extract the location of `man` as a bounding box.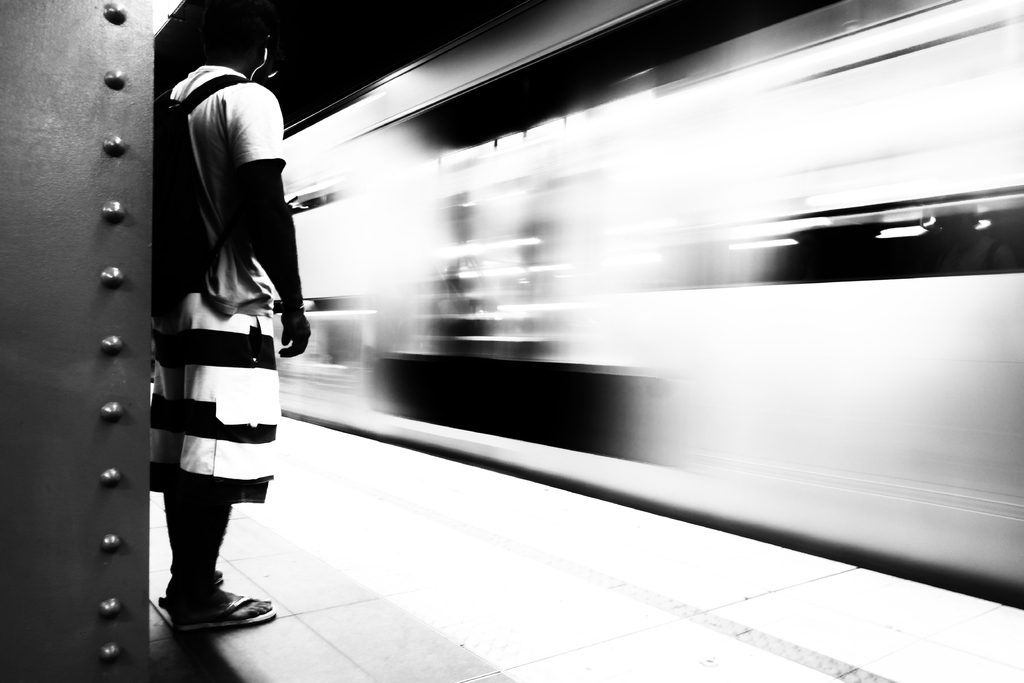
select_region(140, 27, 291, 661).
